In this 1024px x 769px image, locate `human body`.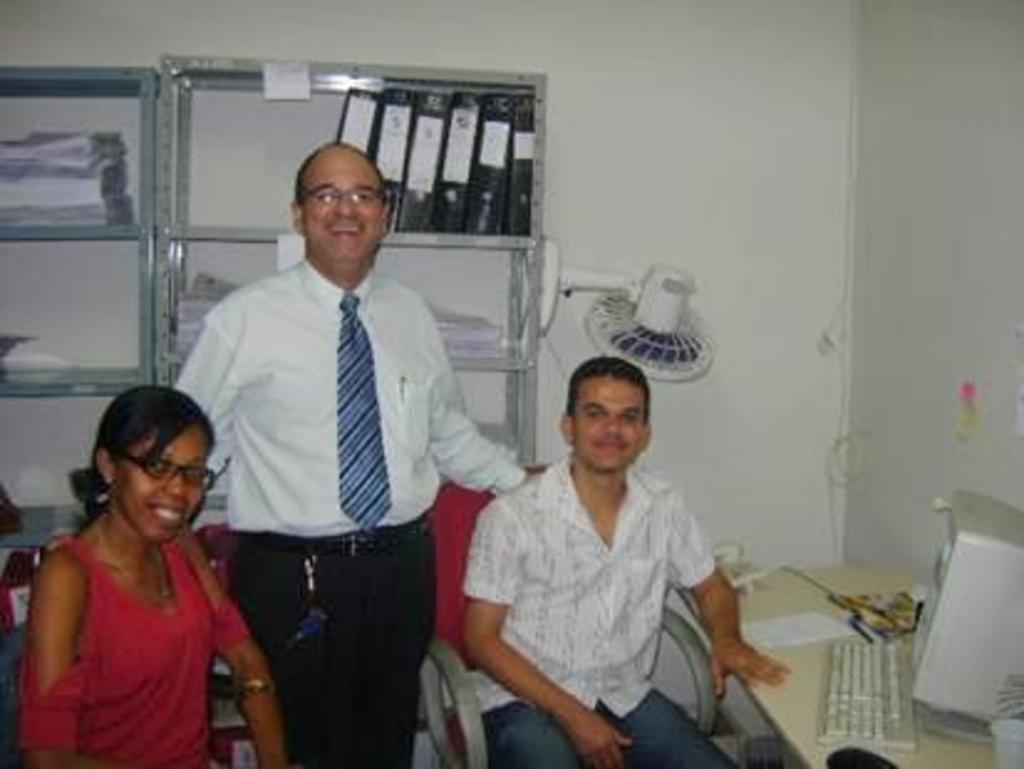
Bounding box: Rect(169, 144, 531, 767).
